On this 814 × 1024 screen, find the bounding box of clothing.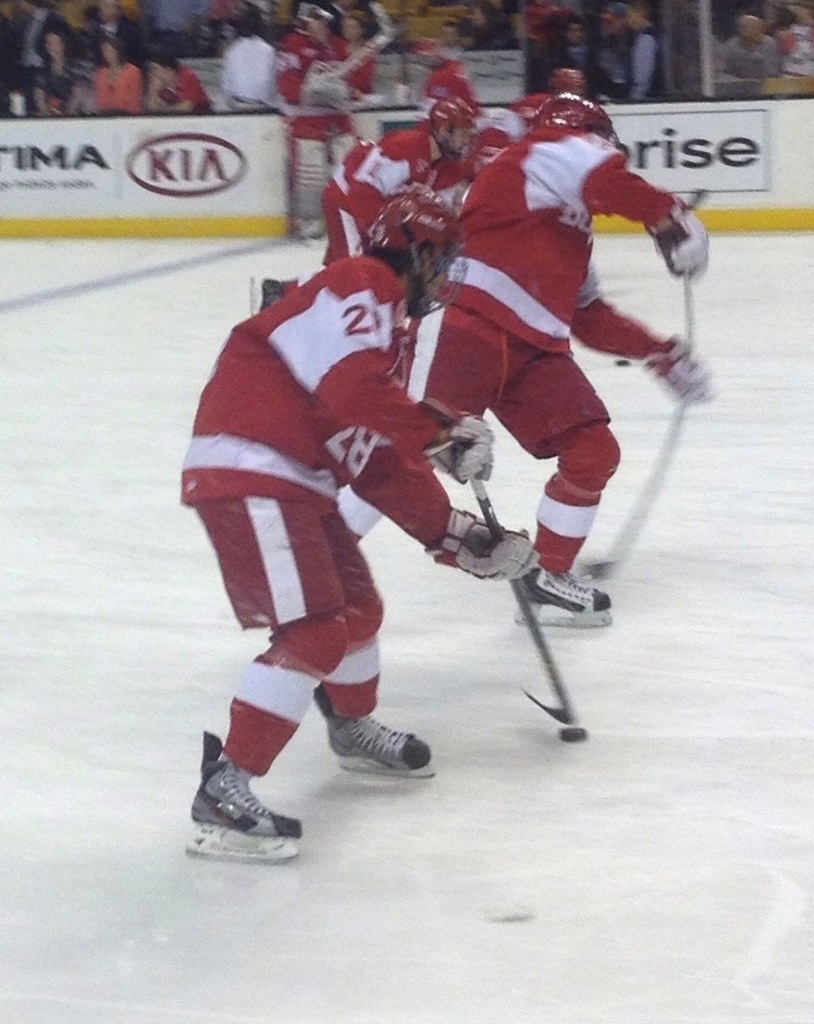
Bounding box: <bbox>520, 2, 578, 79</bbox>.
